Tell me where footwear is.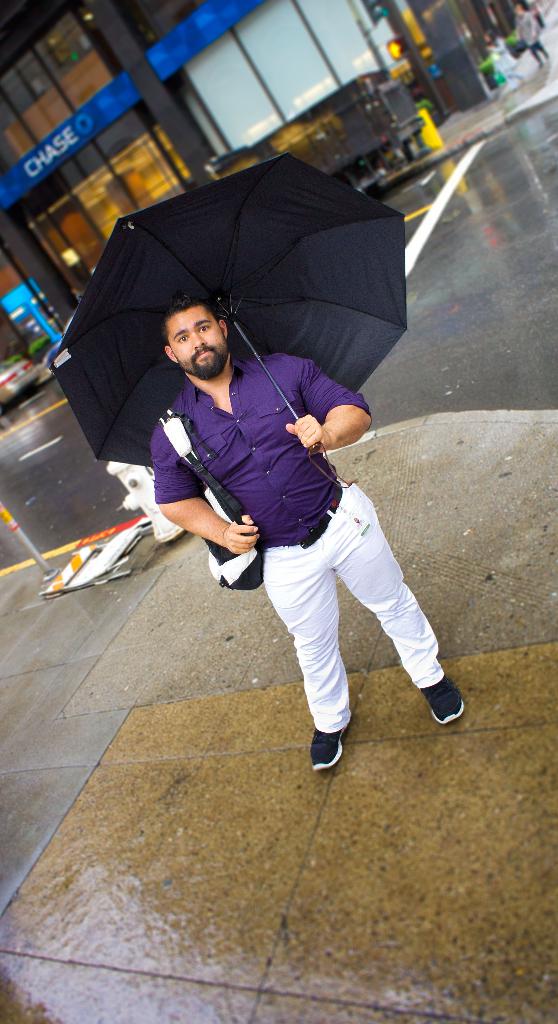
footwear is at [x1=408, y1=662, x2=463, y2=730].
